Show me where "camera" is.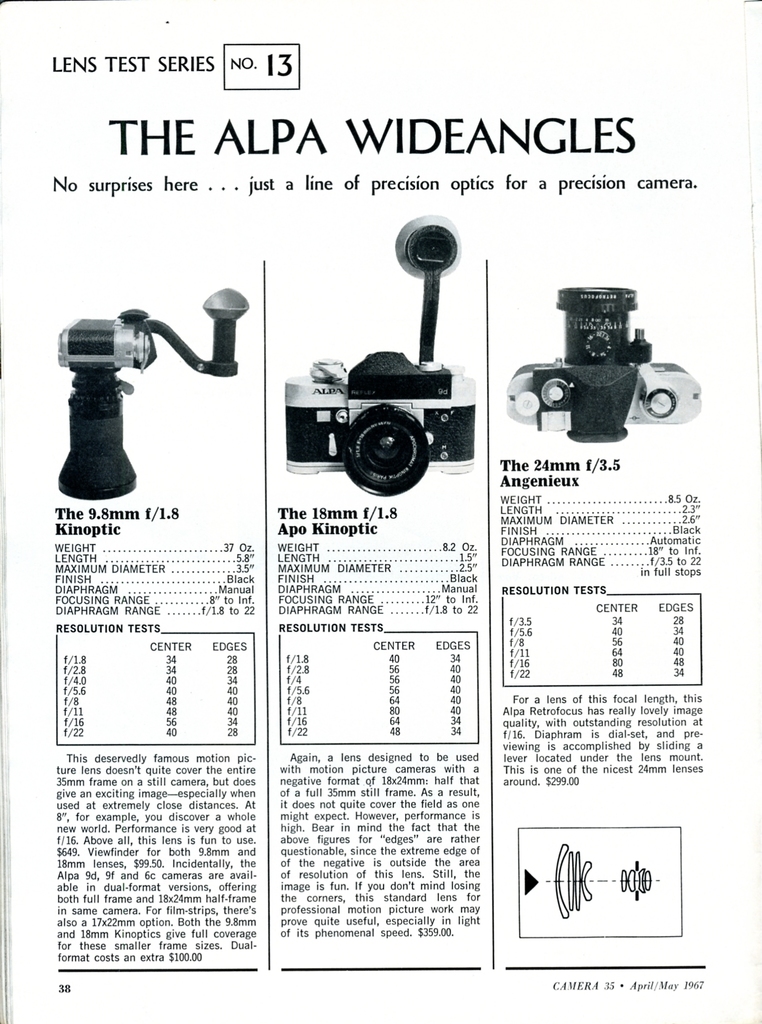
"camera" is at (278, 337, 487, 494).
